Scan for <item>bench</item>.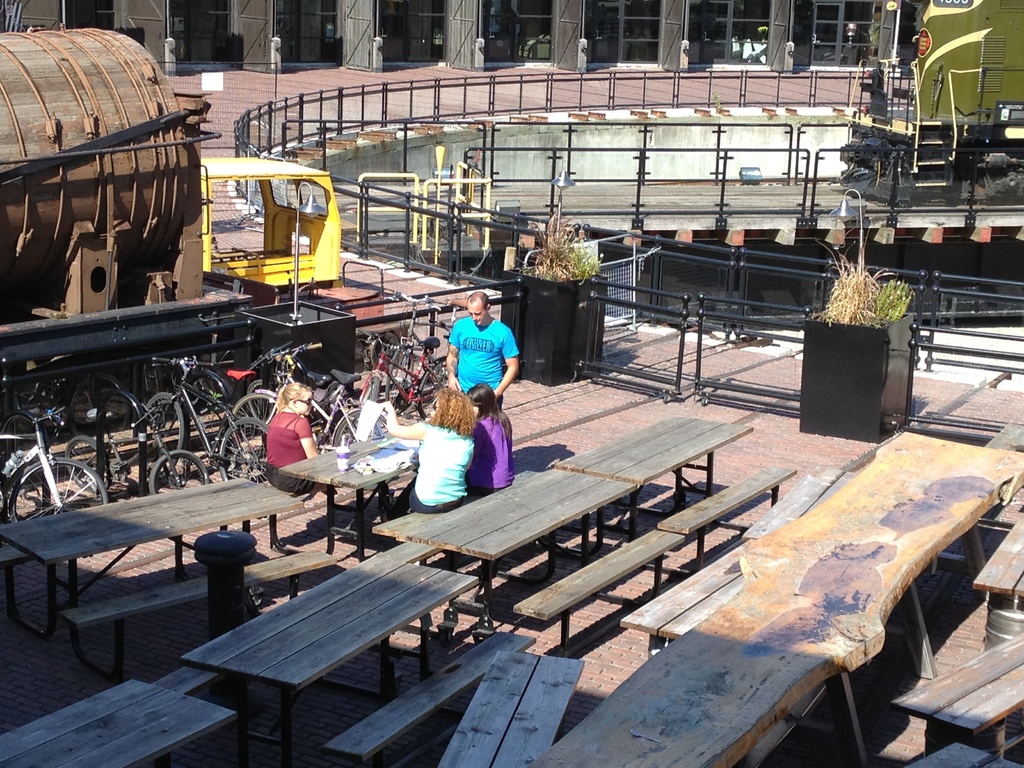
Scan result: Rect(0, 680, 239, 767).
